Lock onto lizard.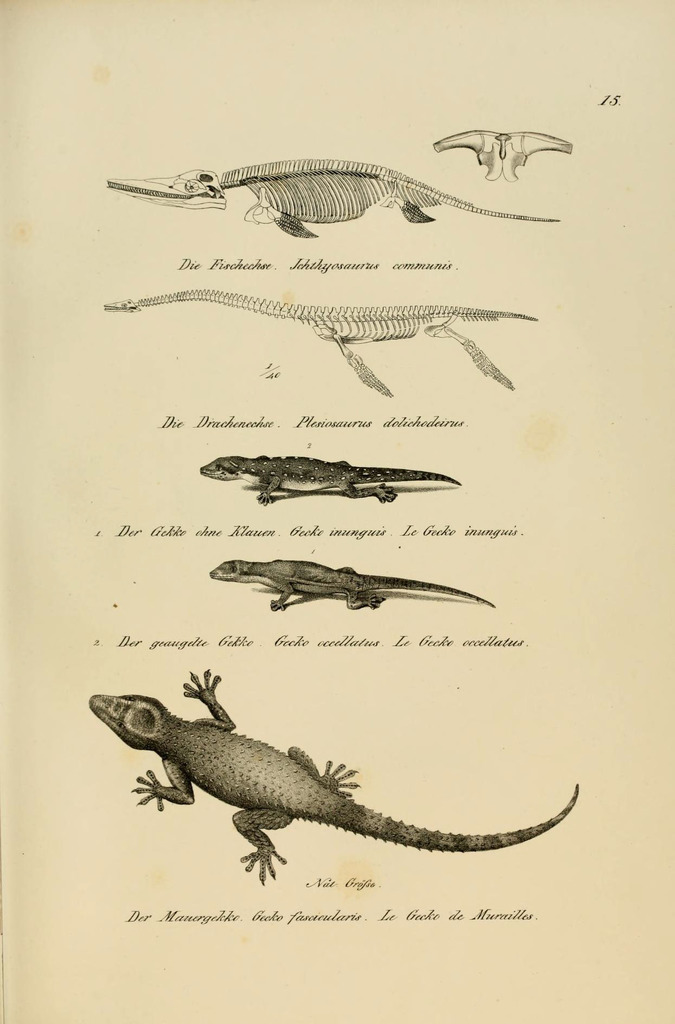
Locked: Rect(199, 454, 460, 506).
